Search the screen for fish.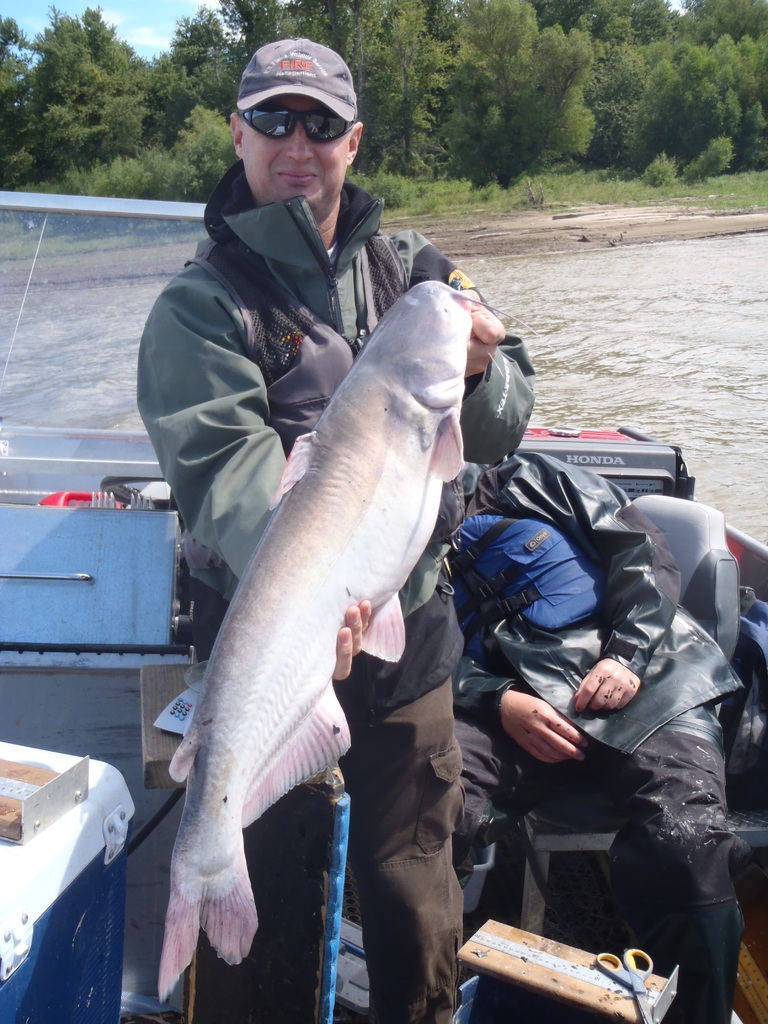
Found at {"x1": 145, "y1": 258, "x2": 468, "y2": 1007}.
